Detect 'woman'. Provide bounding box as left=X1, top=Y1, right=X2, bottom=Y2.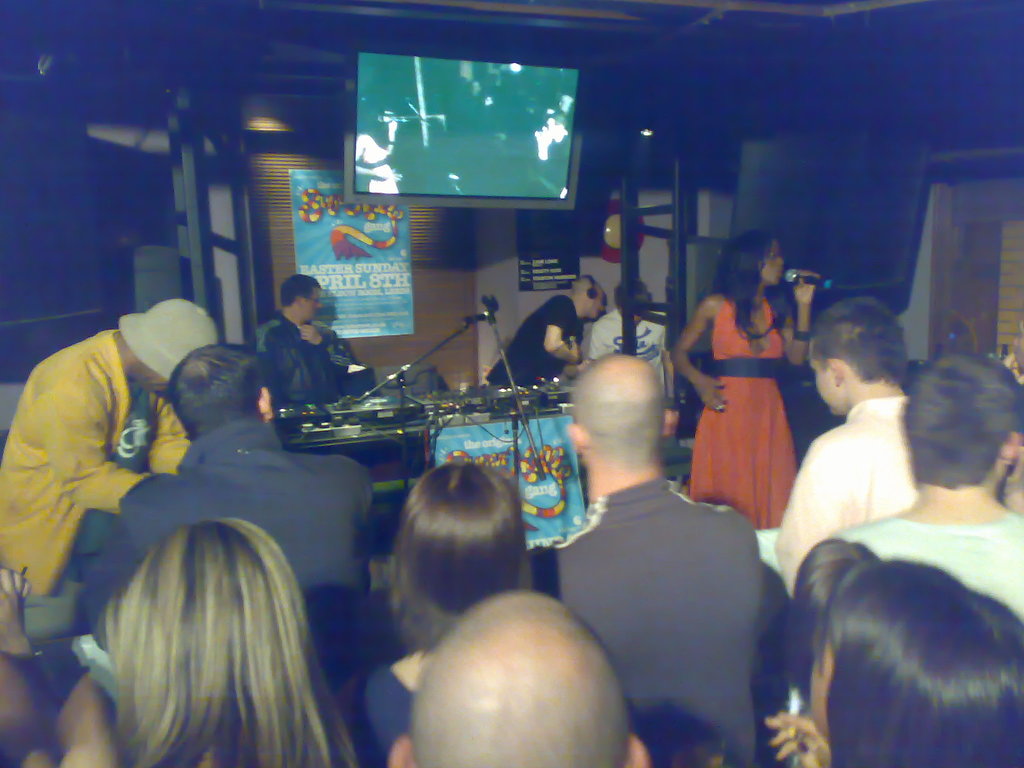
left=344, top=439, right=546, bottom=753.
